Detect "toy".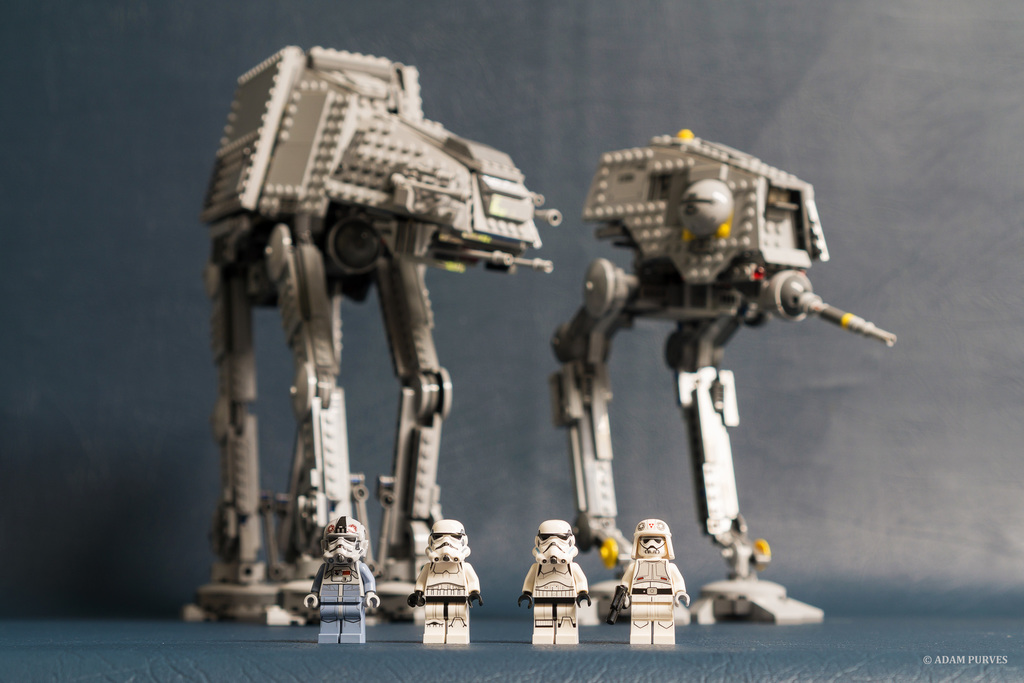
Detected at {"x1": 410, "y1": 518, "x2": 481, "y2": 647}.
